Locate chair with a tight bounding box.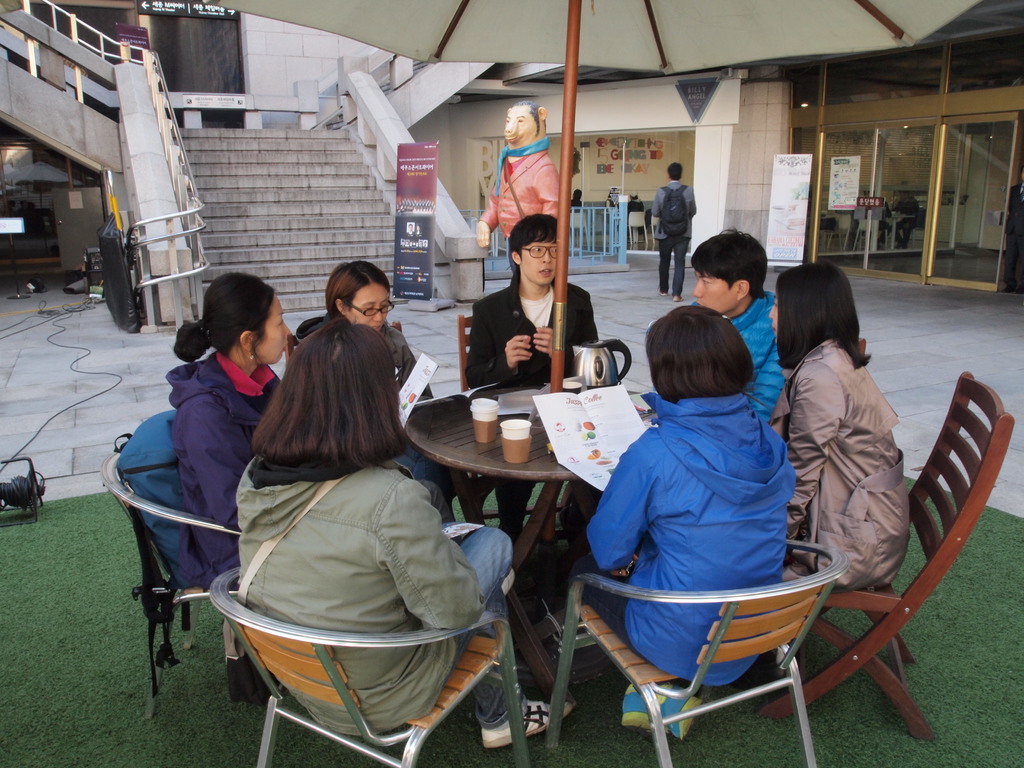
locate(209, 566, 533, 767).
